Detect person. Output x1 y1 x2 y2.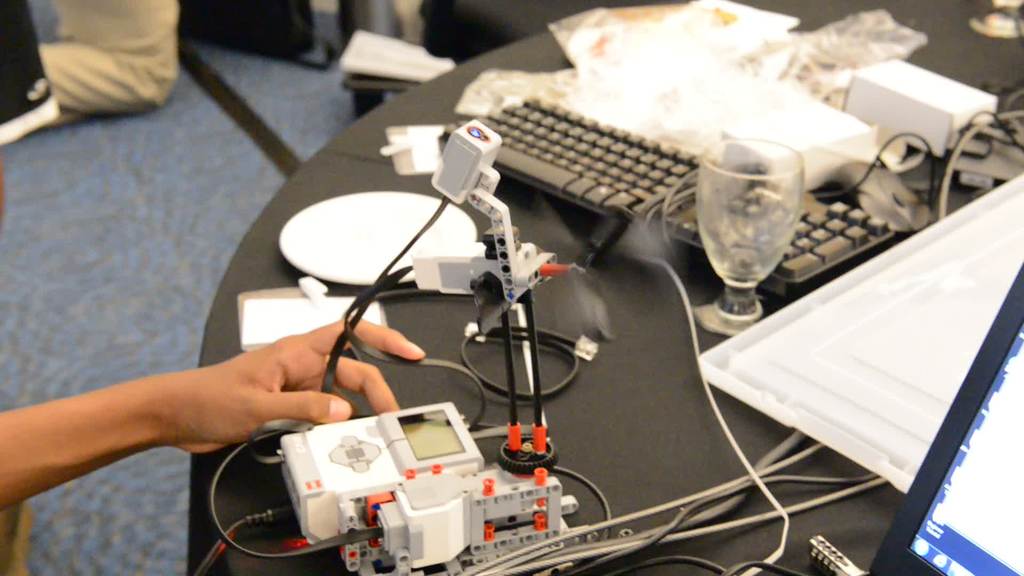
54 271 402 528.
